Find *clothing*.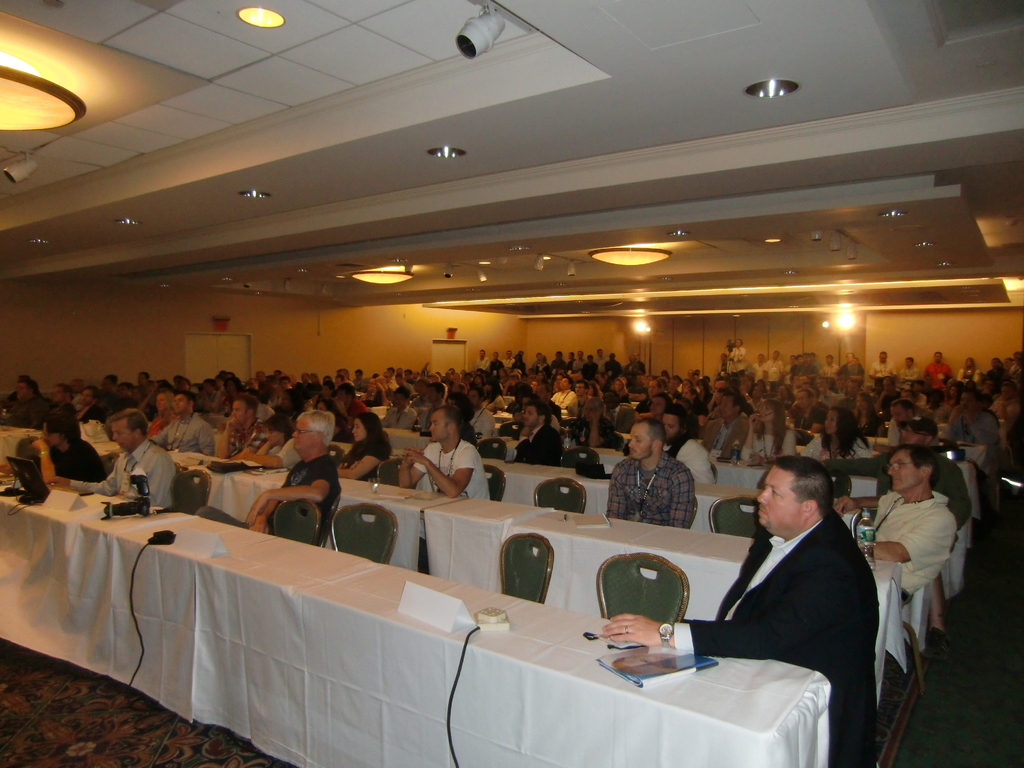
[877,361,891,381].
